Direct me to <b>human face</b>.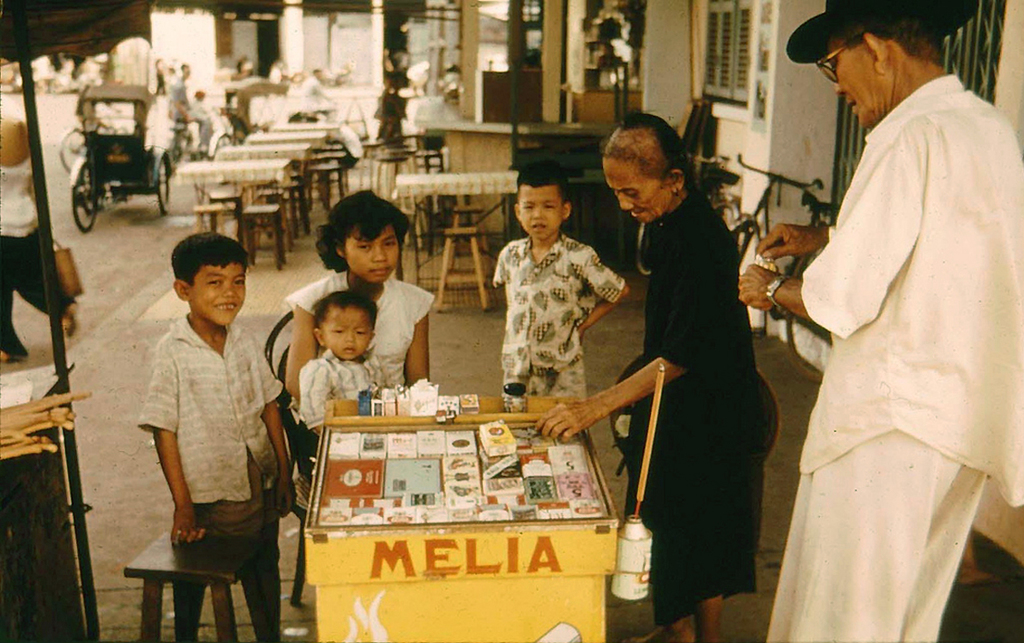
Direction: bbox(515, 183, 562, 237).
